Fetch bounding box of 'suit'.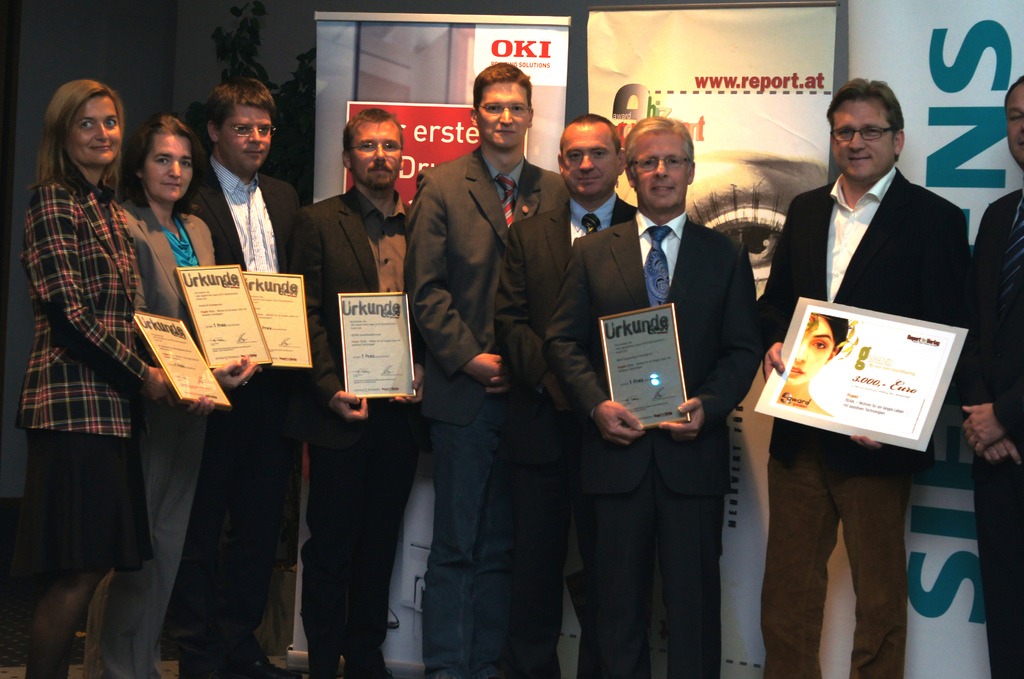
Bbox: bbox=(286, 188, 431, 678).
